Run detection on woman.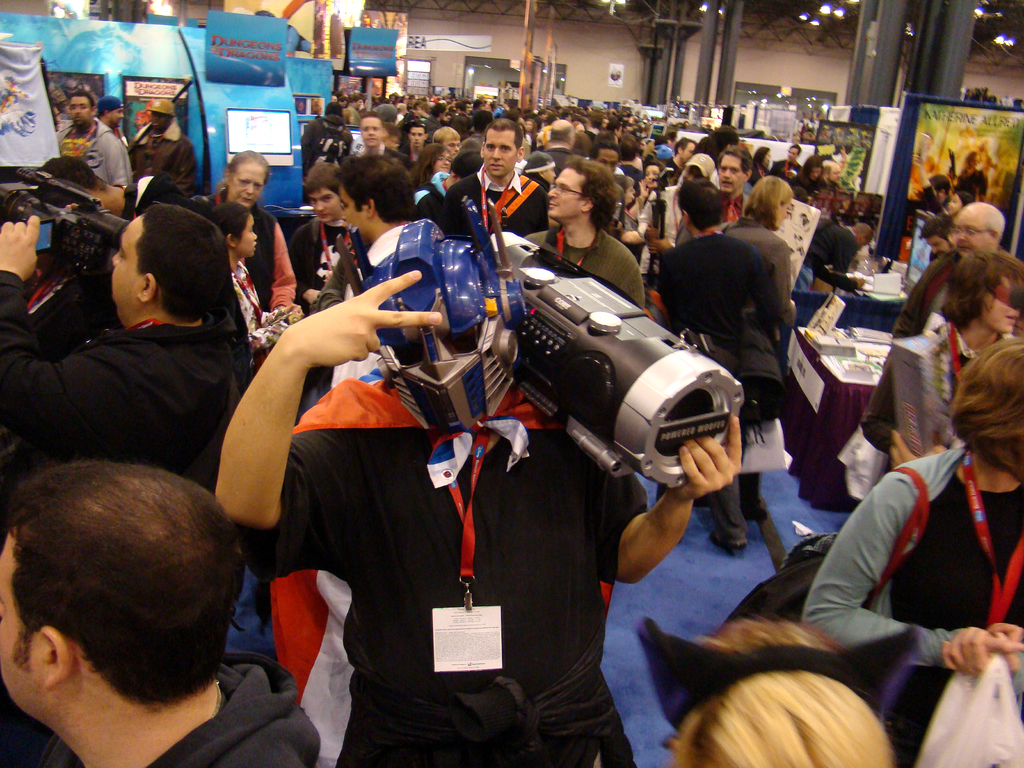
Result: <box>405,143,449,192</box>.
